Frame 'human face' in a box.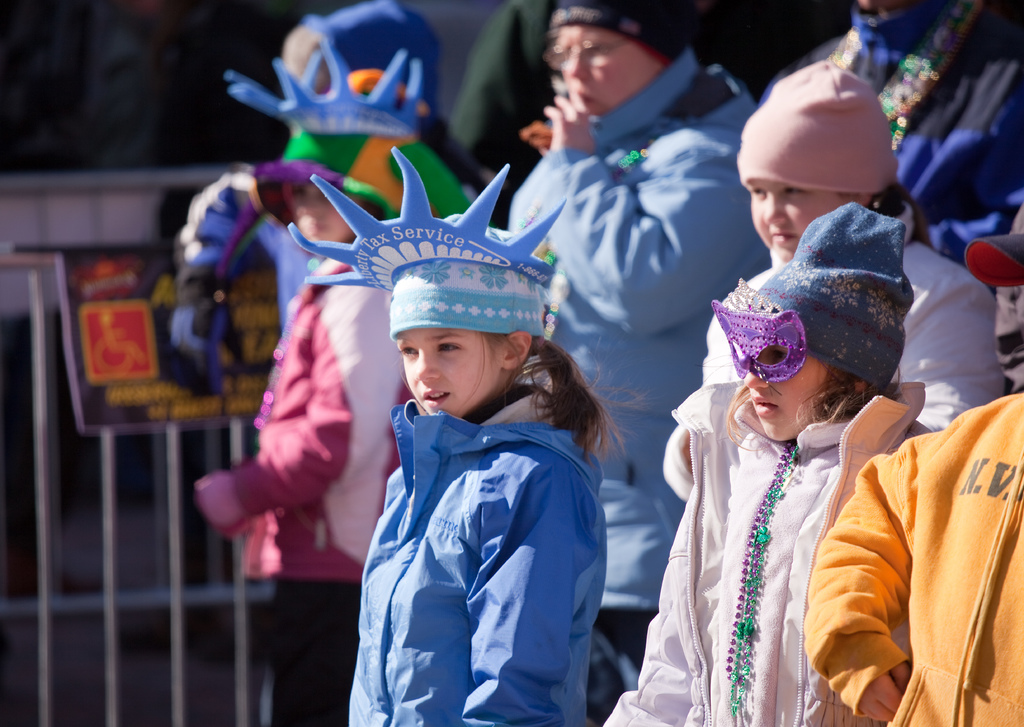
743 338 803 443.
